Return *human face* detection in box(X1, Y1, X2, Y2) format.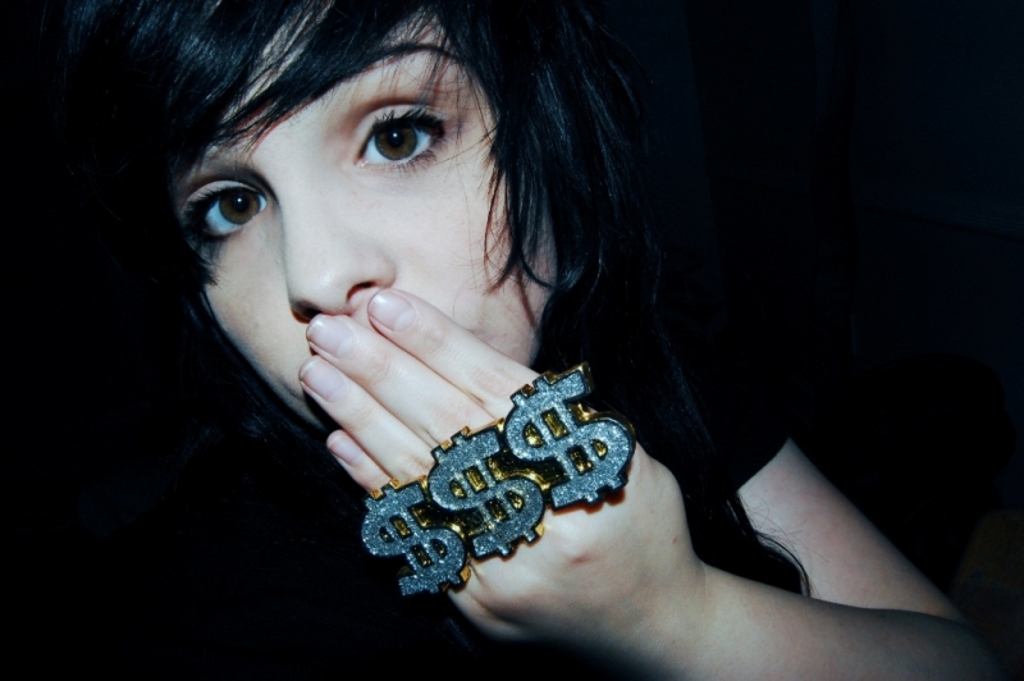
box(184, 0, 553, 447).
